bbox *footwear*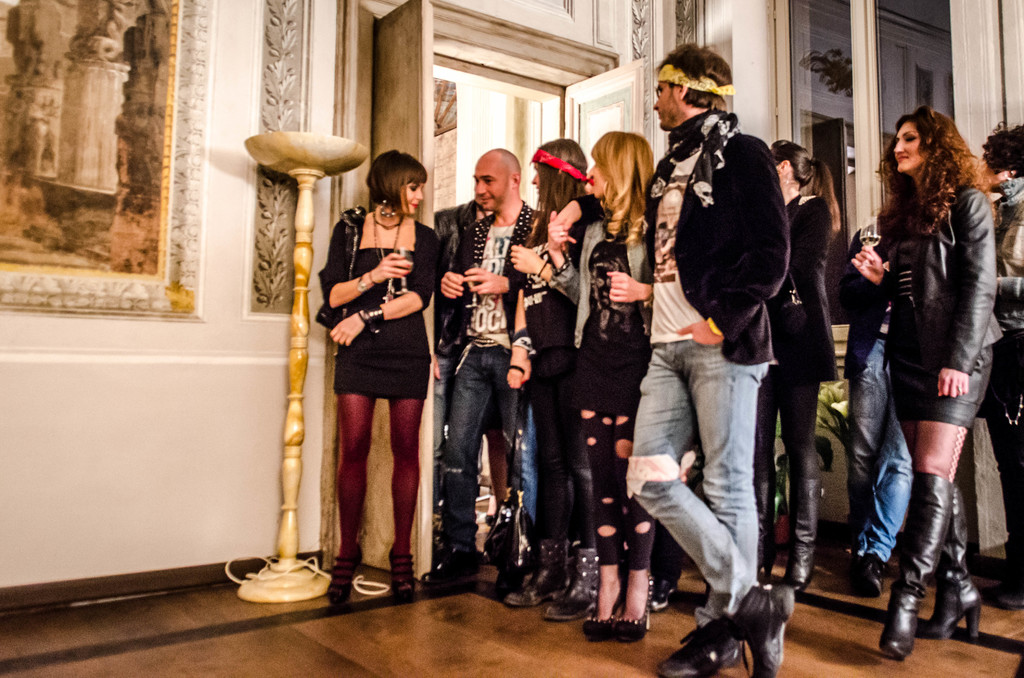
325 546 362 605
